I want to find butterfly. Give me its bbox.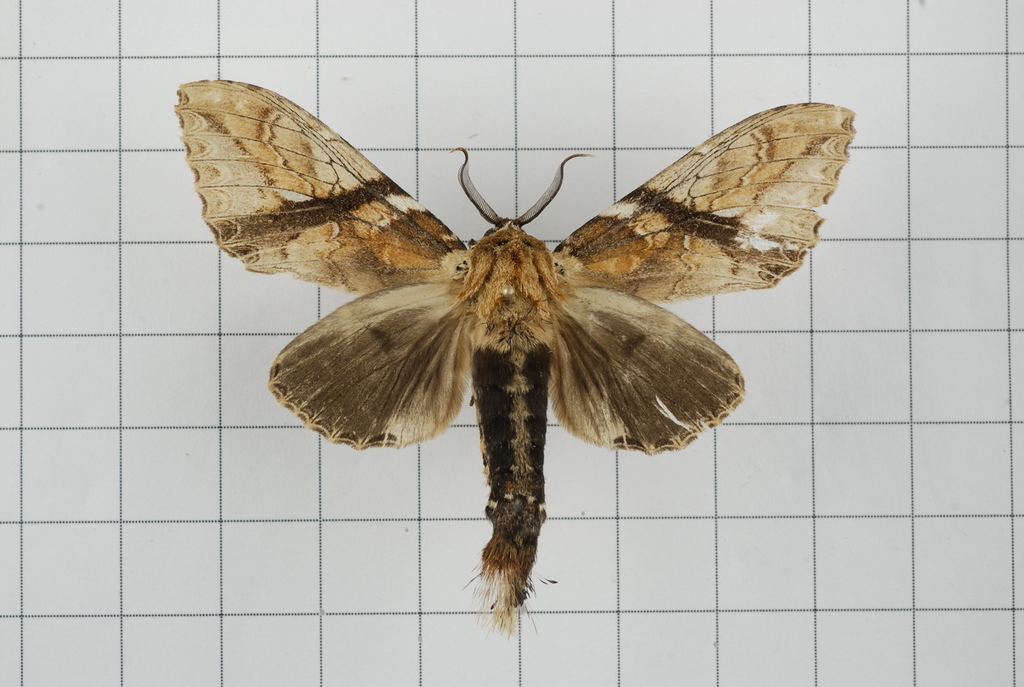
region(156, 84, 860, 549).
